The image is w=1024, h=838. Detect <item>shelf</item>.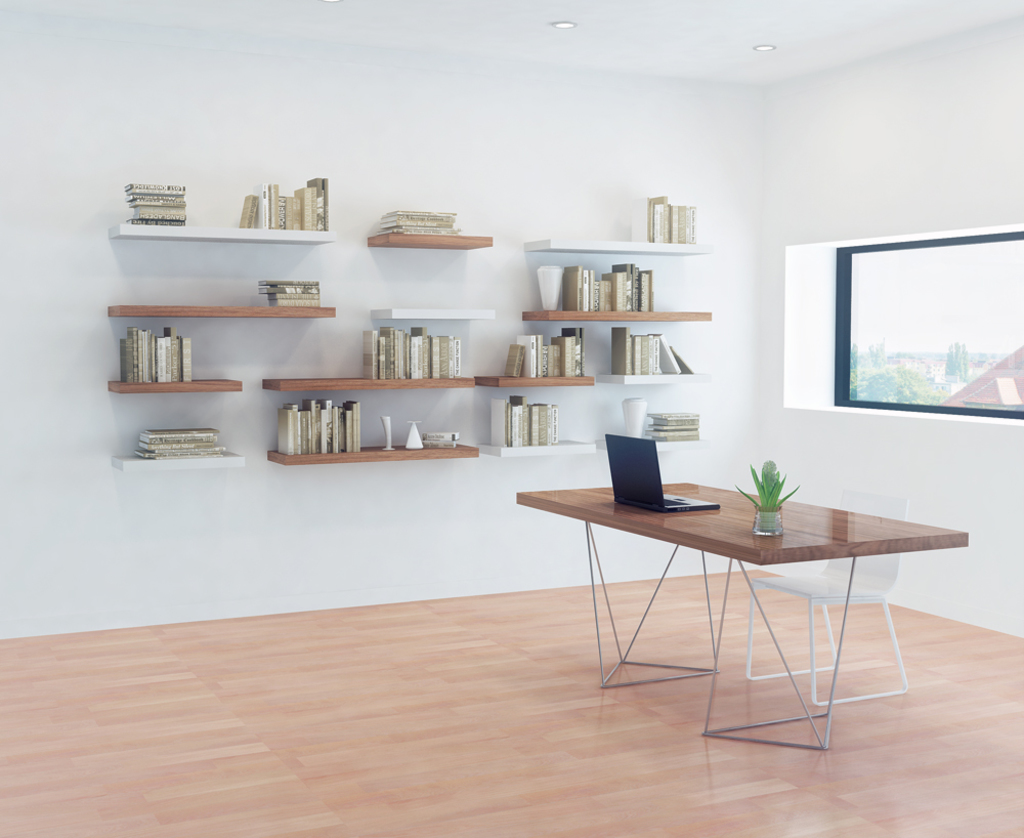
Detection: [114, 449, 230, 466].
